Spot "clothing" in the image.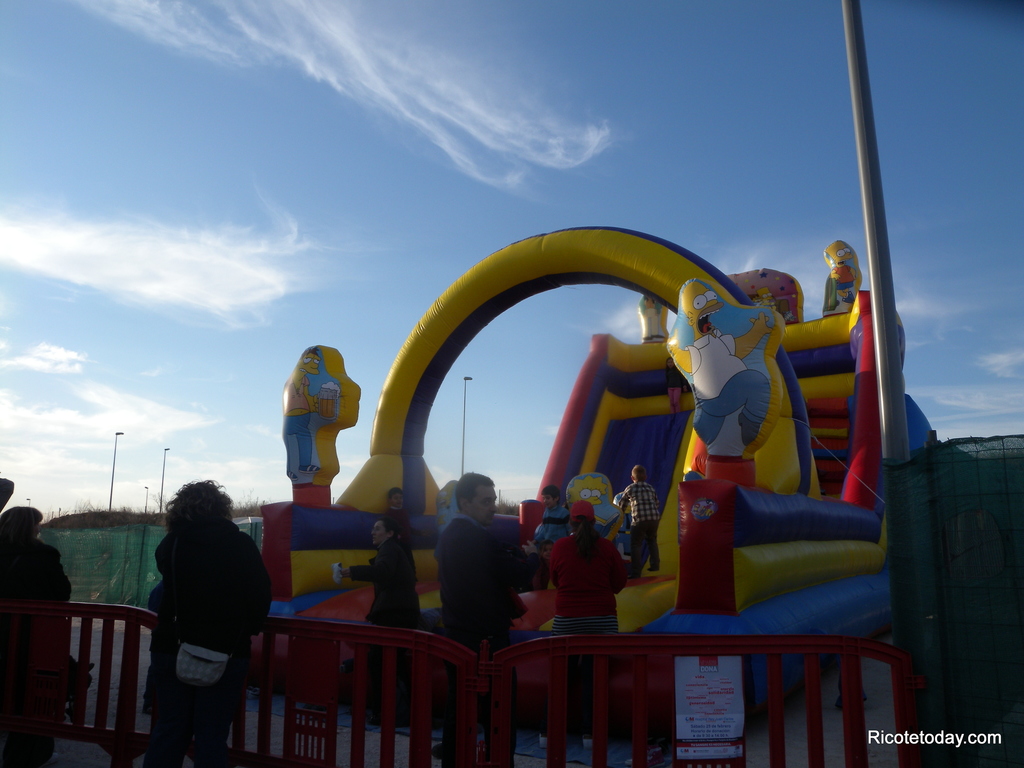
"clothing" found at pyautogui.locateOnScreen(350, 534, 424, 625).
